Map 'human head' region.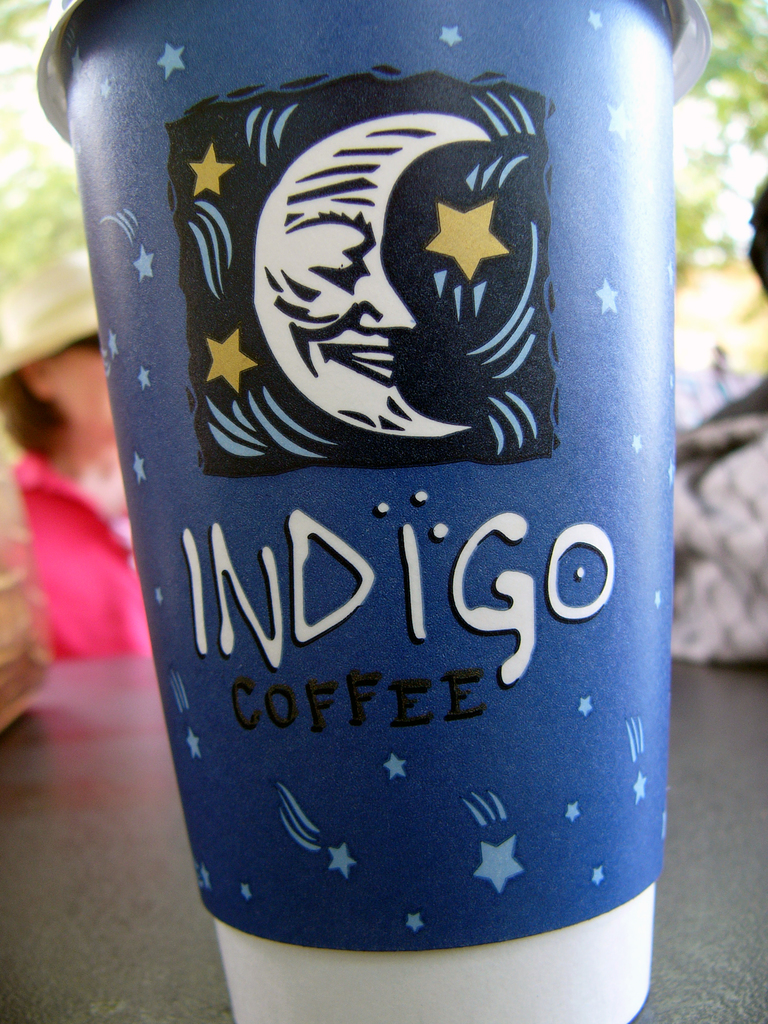
Mapped to detection(2, 252, 107, 450).
